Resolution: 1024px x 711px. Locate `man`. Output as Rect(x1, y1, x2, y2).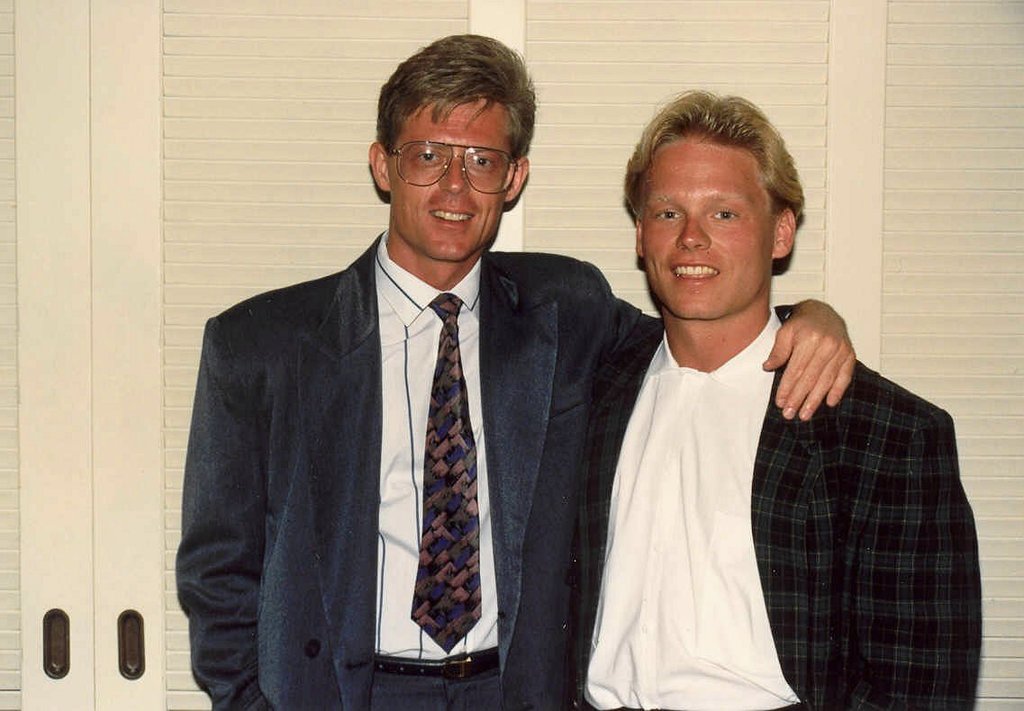
Rect(568, 85, 954, 710).
